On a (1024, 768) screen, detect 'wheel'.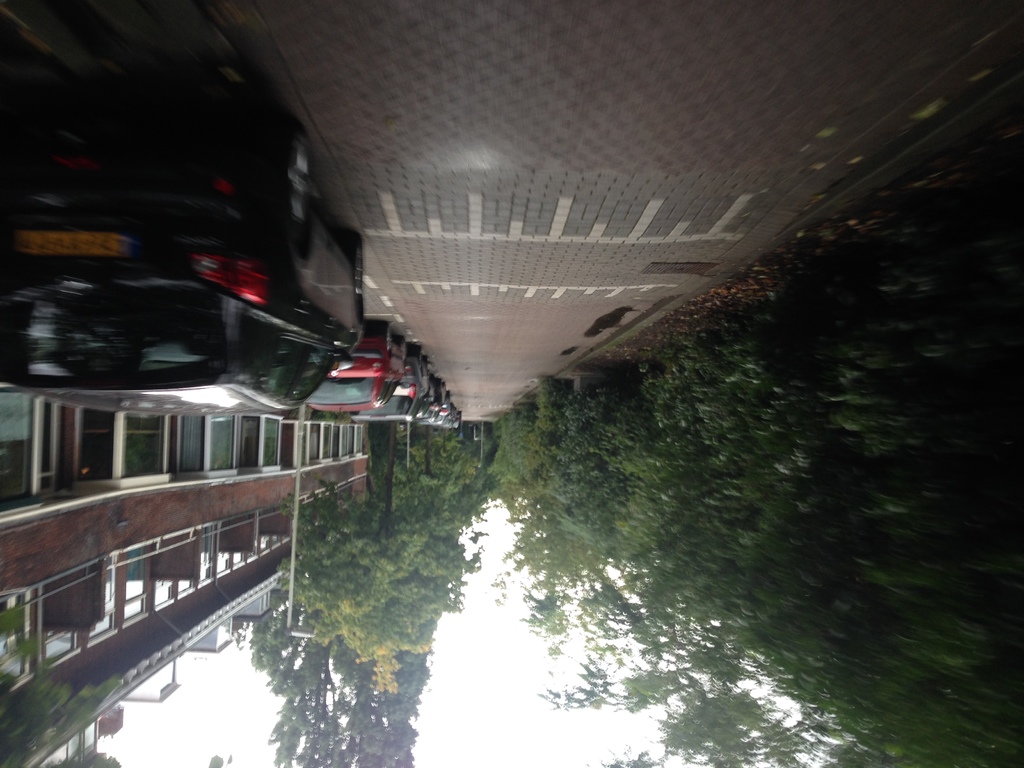
412, 346, 427, 373.
